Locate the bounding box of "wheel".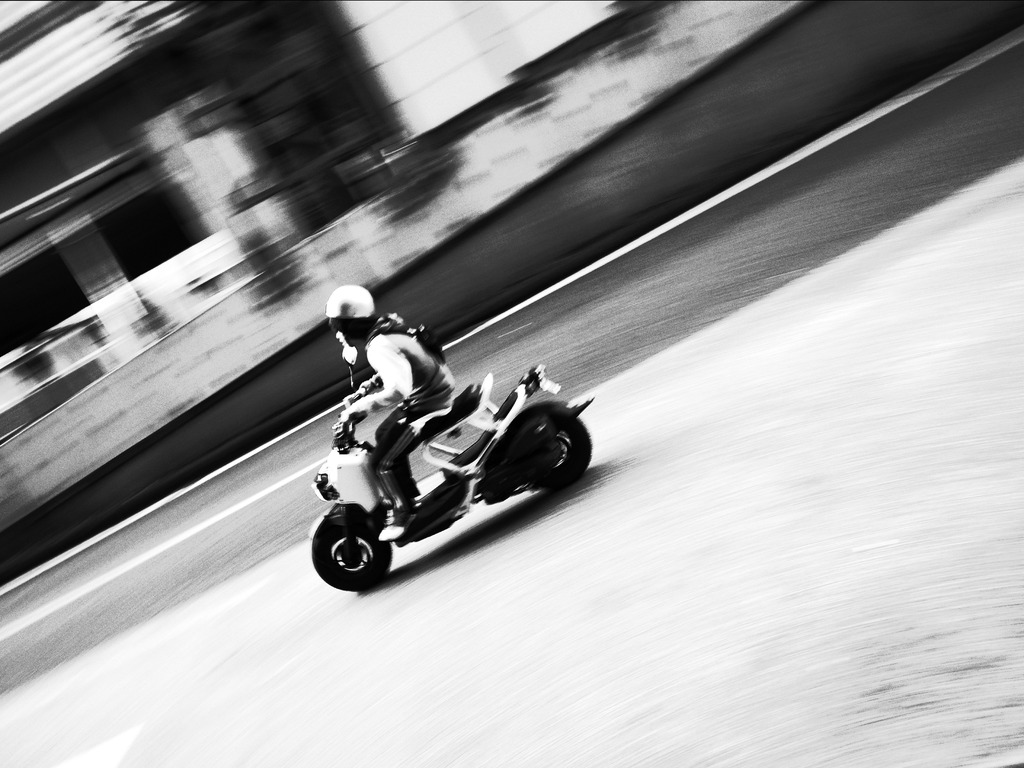
Bounding box: left=314, top=519, right=401, bottom=591.
